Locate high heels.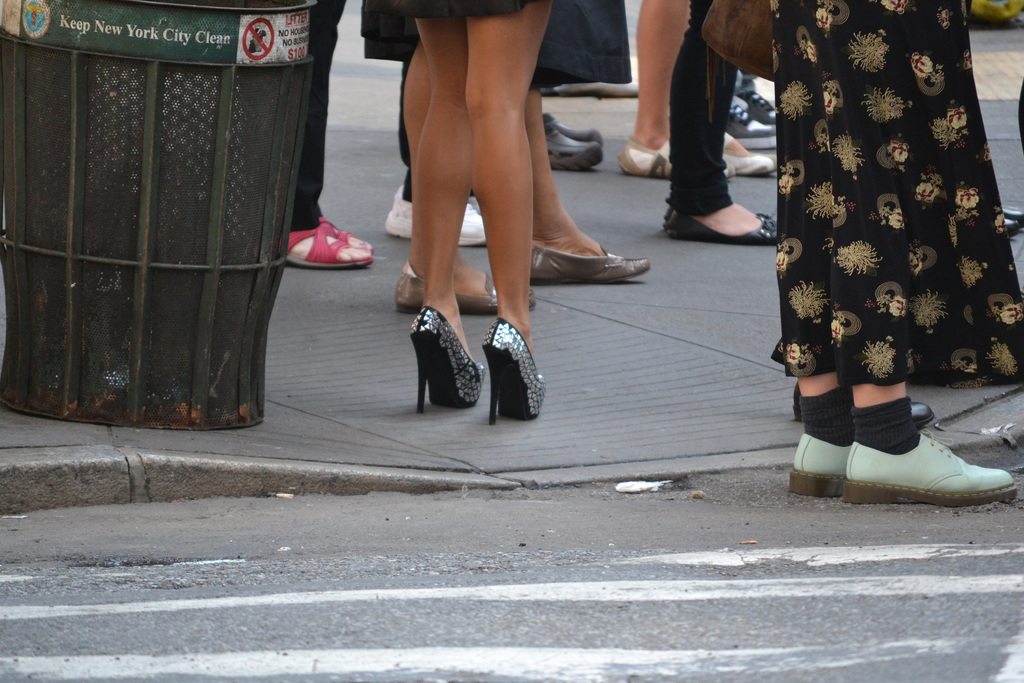
Bounding box: bbox=(411, 314, 485, 413).
